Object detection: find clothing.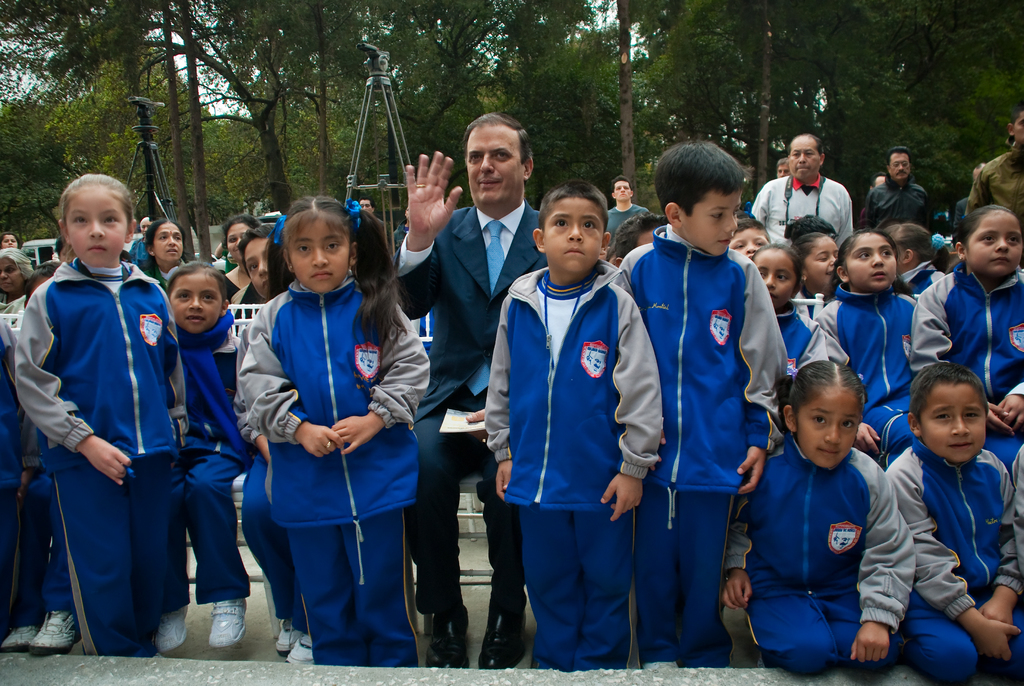
detection(479, 265, 664, 673).
